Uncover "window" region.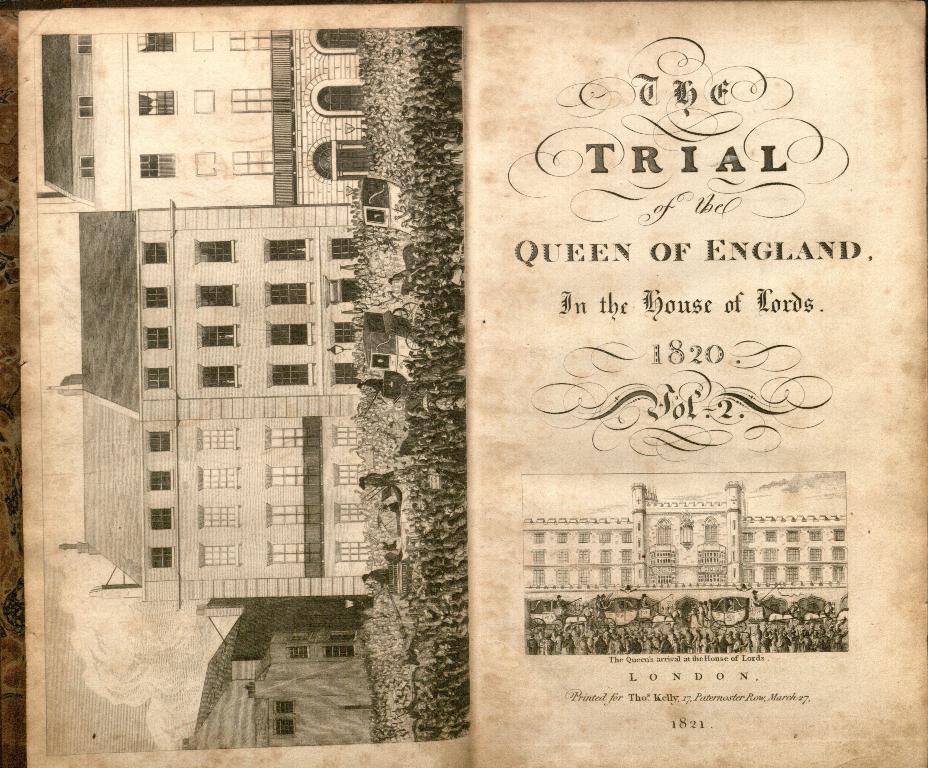
Uncovered: pyautogui.locateOnScreen(579, 547, 590, 565).
